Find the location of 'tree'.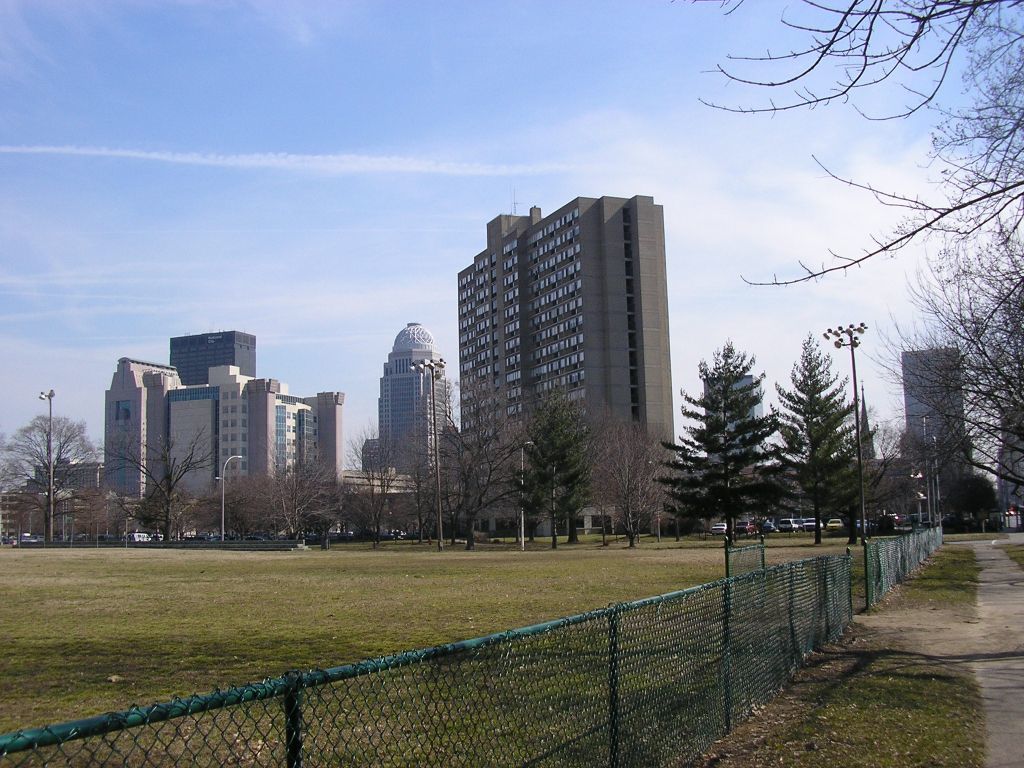
Location: 408,371,520,542.
